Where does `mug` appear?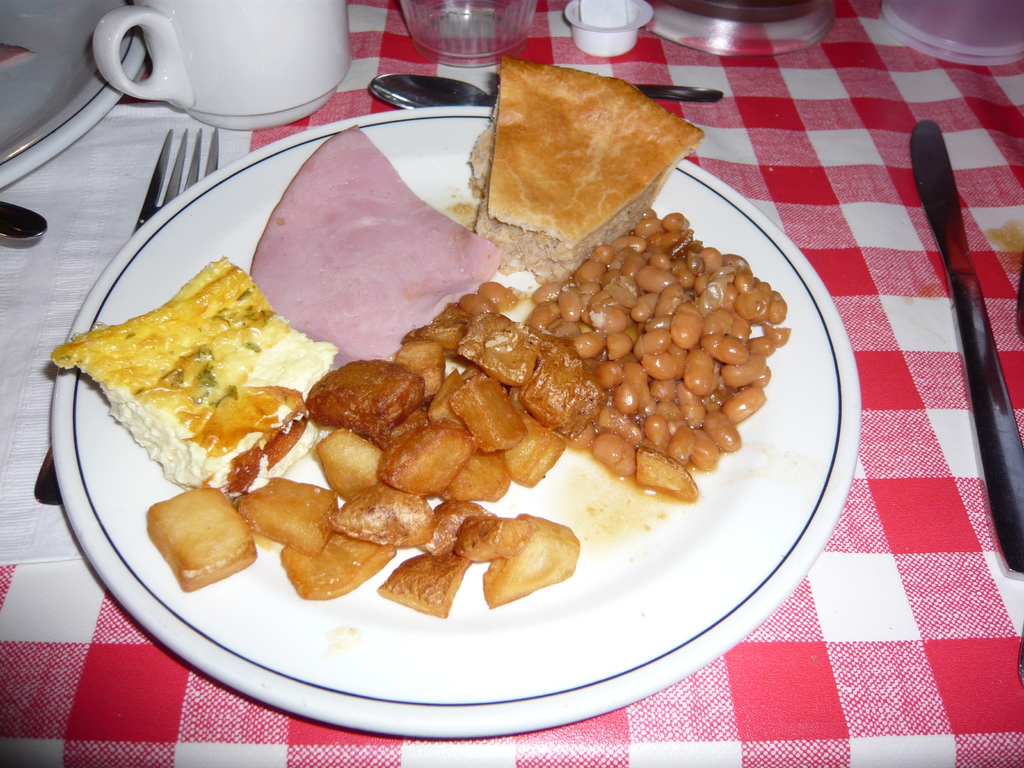
Appears at select_region(95, 0, 352, 131).
